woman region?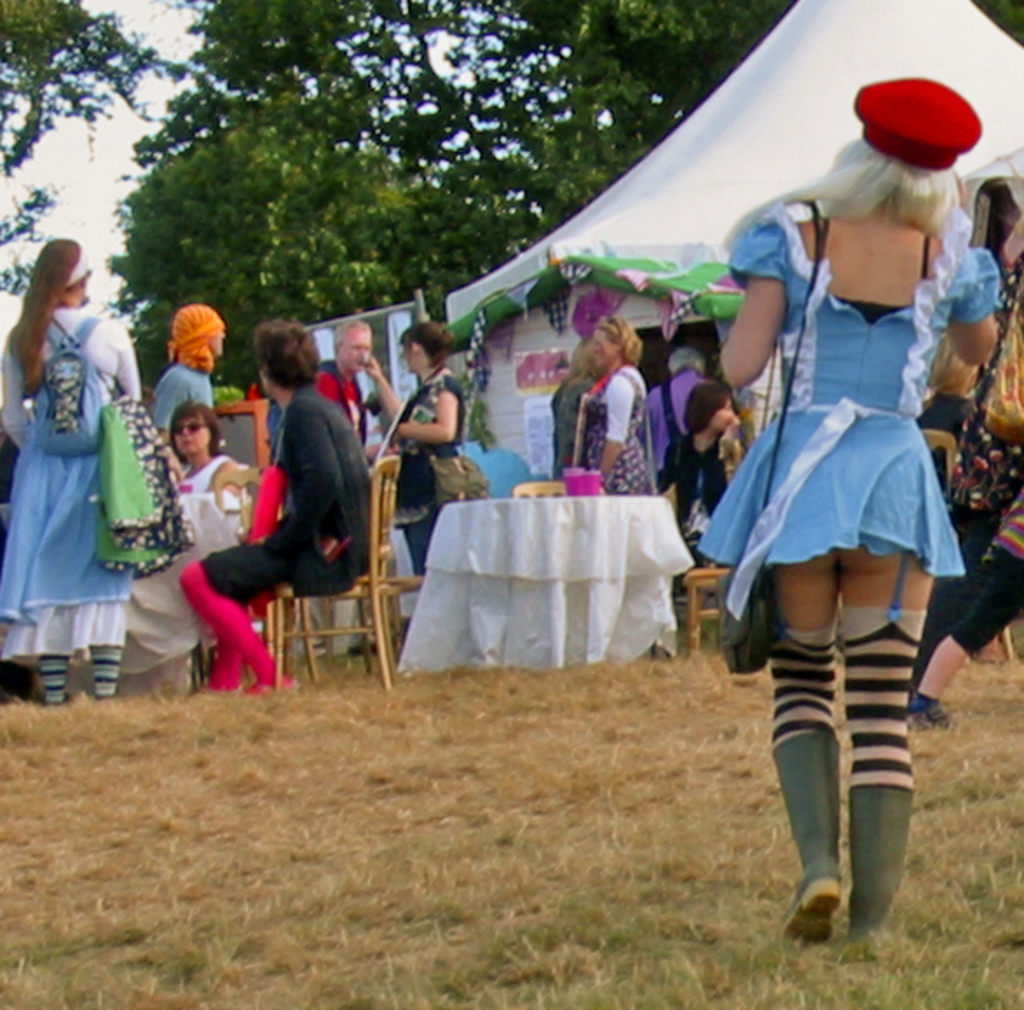
select_region(548, 337, 598, 485)
